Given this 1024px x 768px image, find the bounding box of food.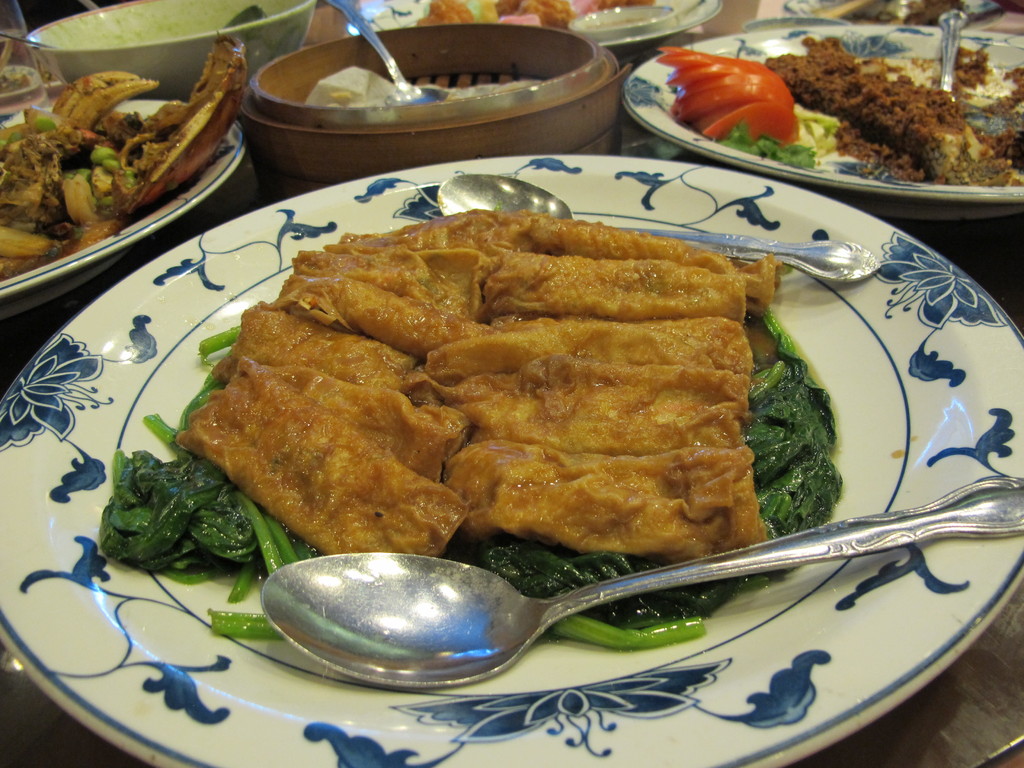
box=[303, 67, 541, 110].
